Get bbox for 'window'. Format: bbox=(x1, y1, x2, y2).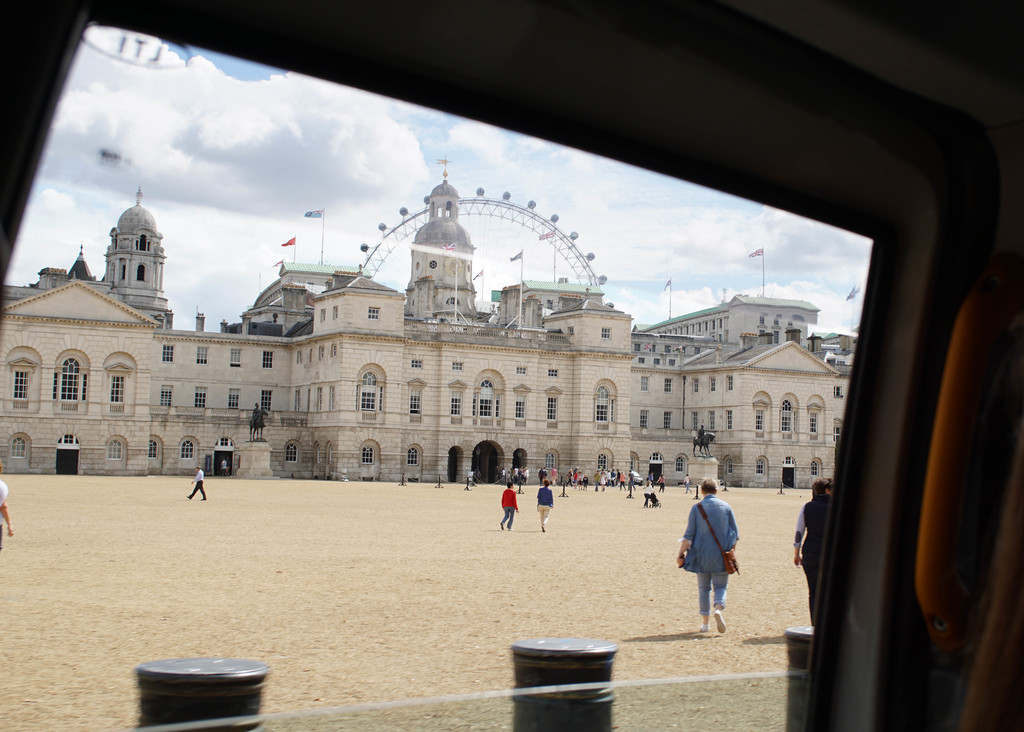
bbox=(381, 386, 383, 411).
